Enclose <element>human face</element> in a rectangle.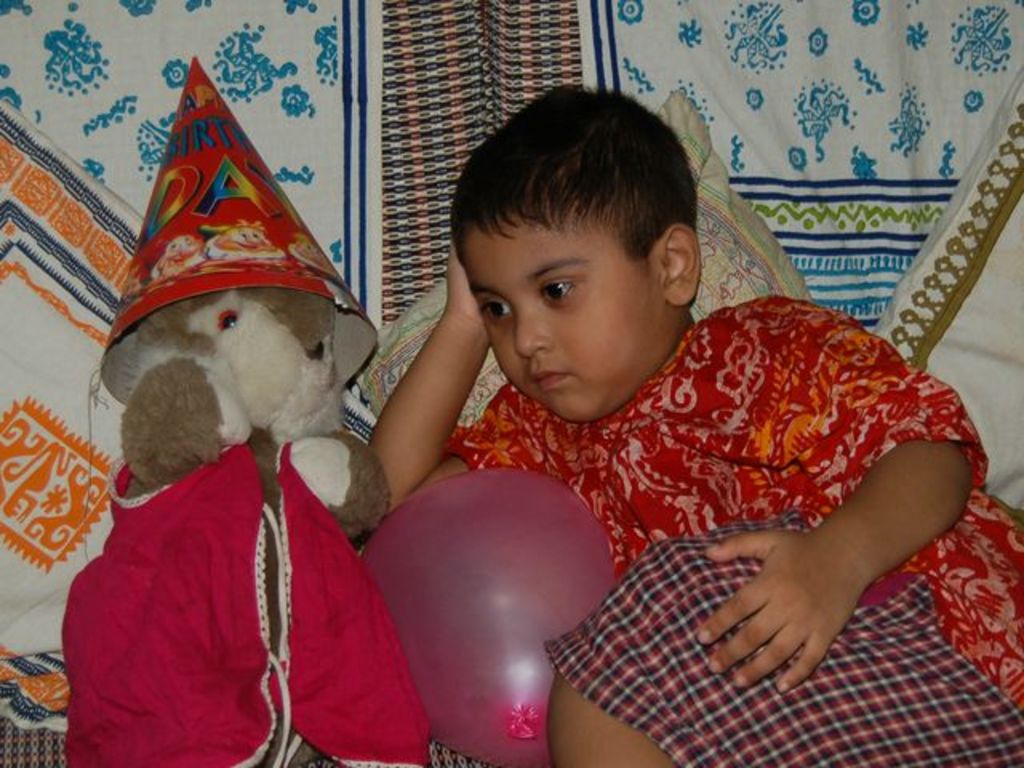
x1=461 y1=213 x2=666 y2=419.
